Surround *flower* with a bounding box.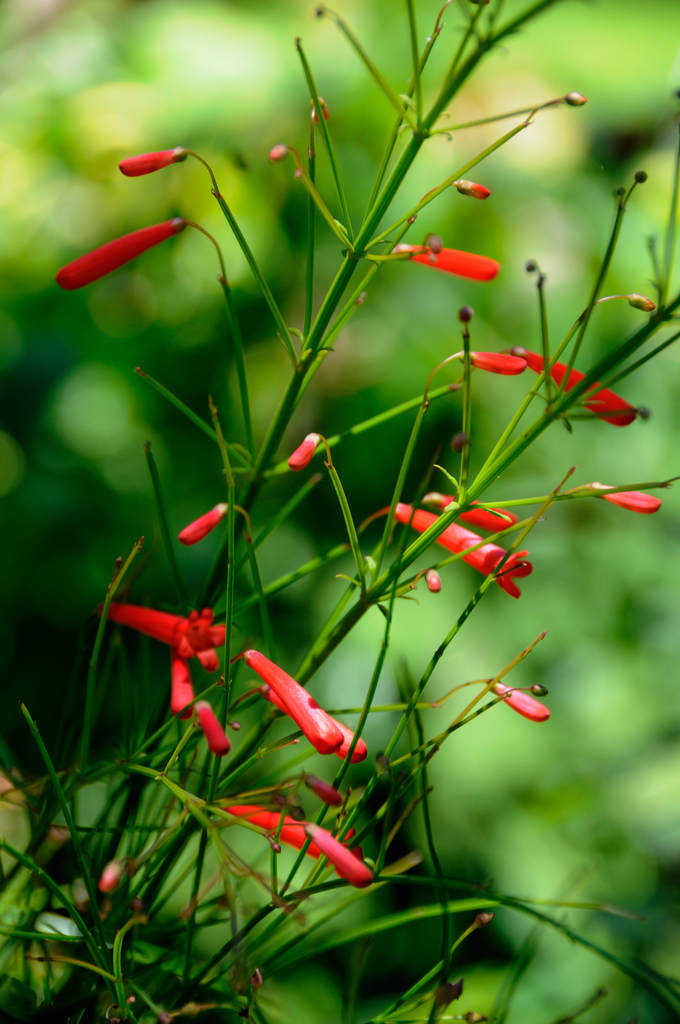
{"x1": 106, "y1": 147, "x2": 189, "y2": 179}.
